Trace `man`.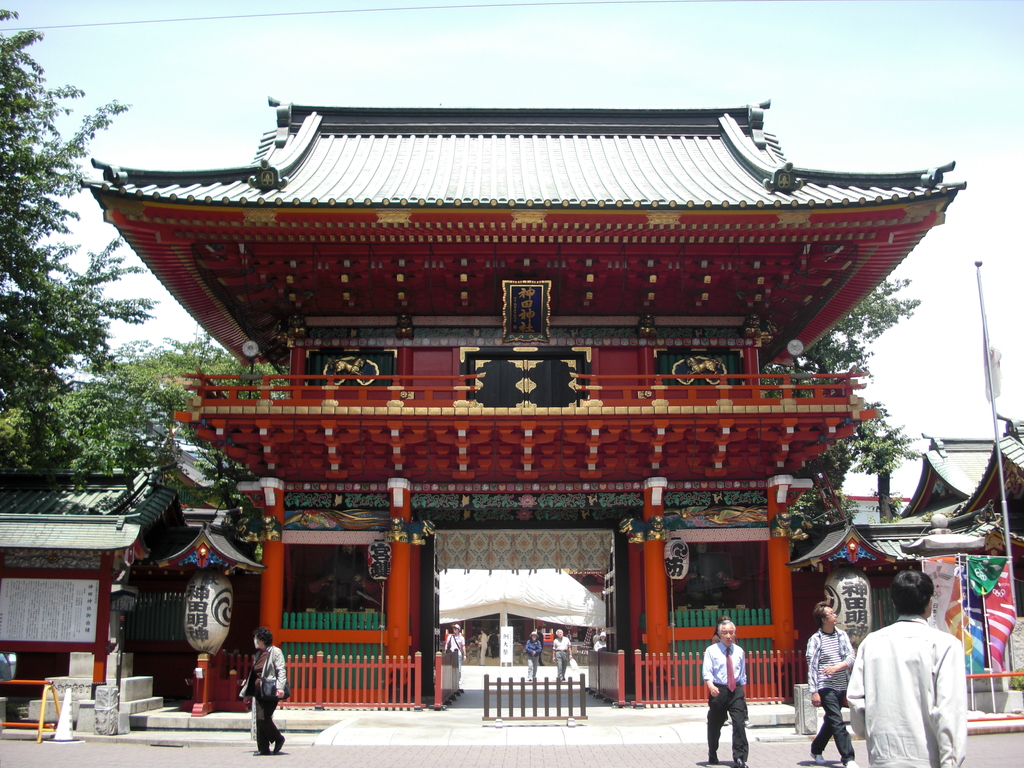
Traced to <box>538,629,544,661</box>.
